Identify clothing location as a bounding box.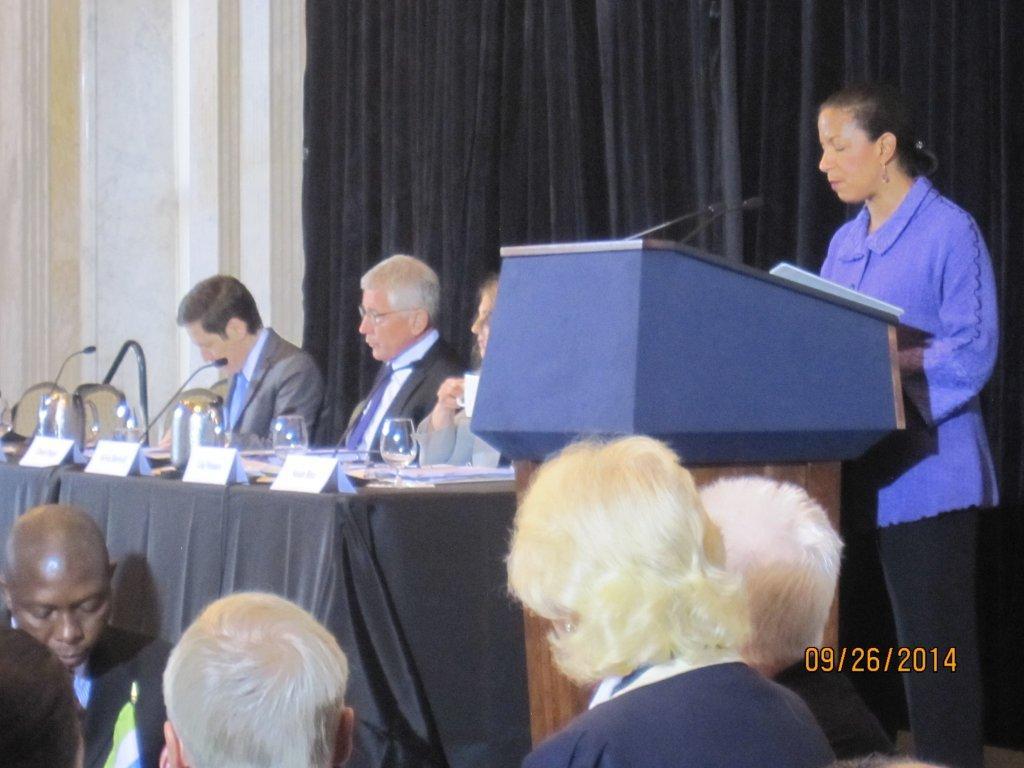
crop(416, 416, 523, 469).
